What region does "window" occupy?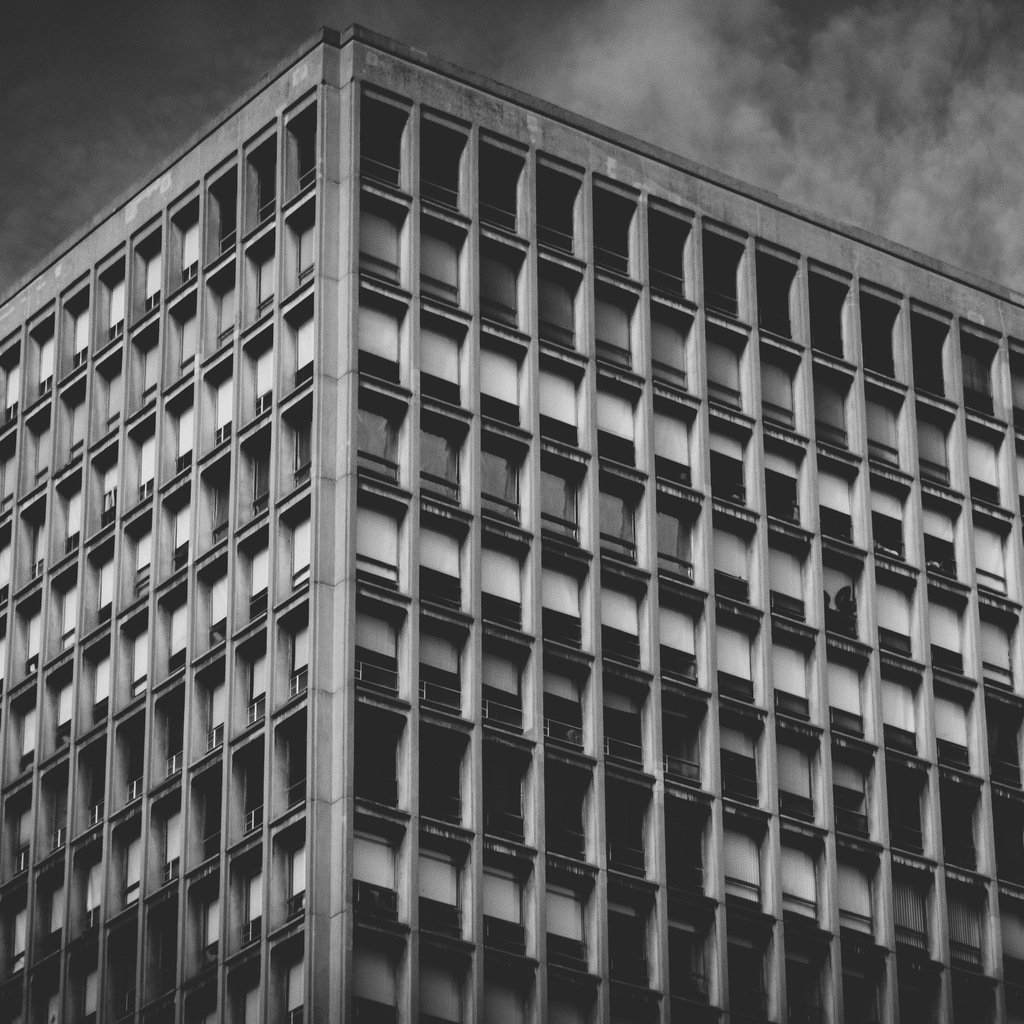
419:501:469:616.
